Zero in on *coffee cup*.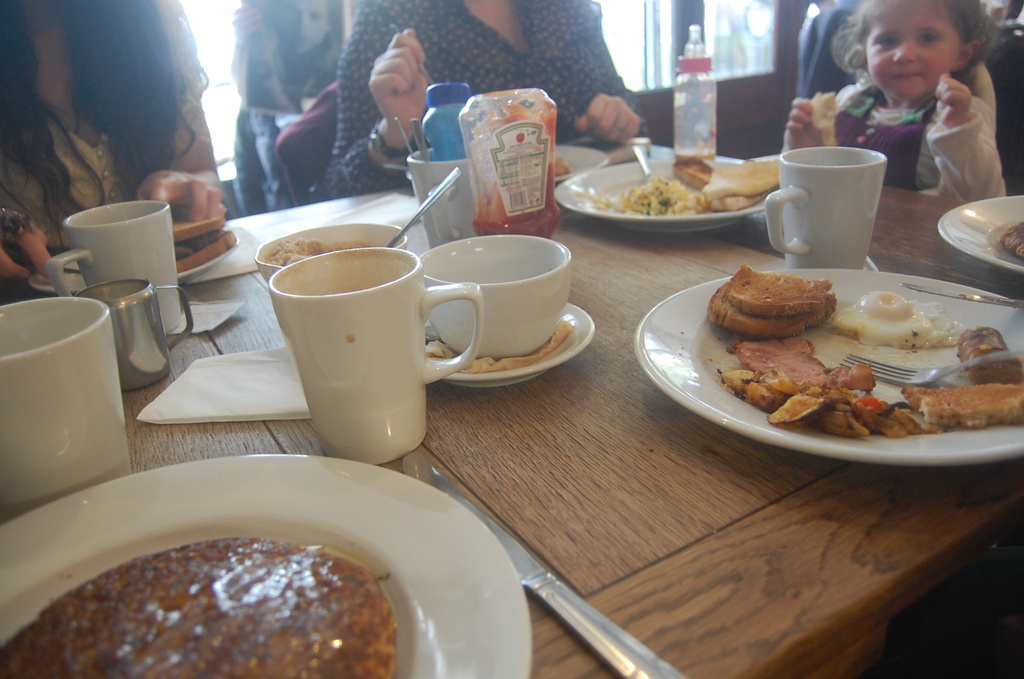
Zeroed in: box(761, 142, 890, 268).
